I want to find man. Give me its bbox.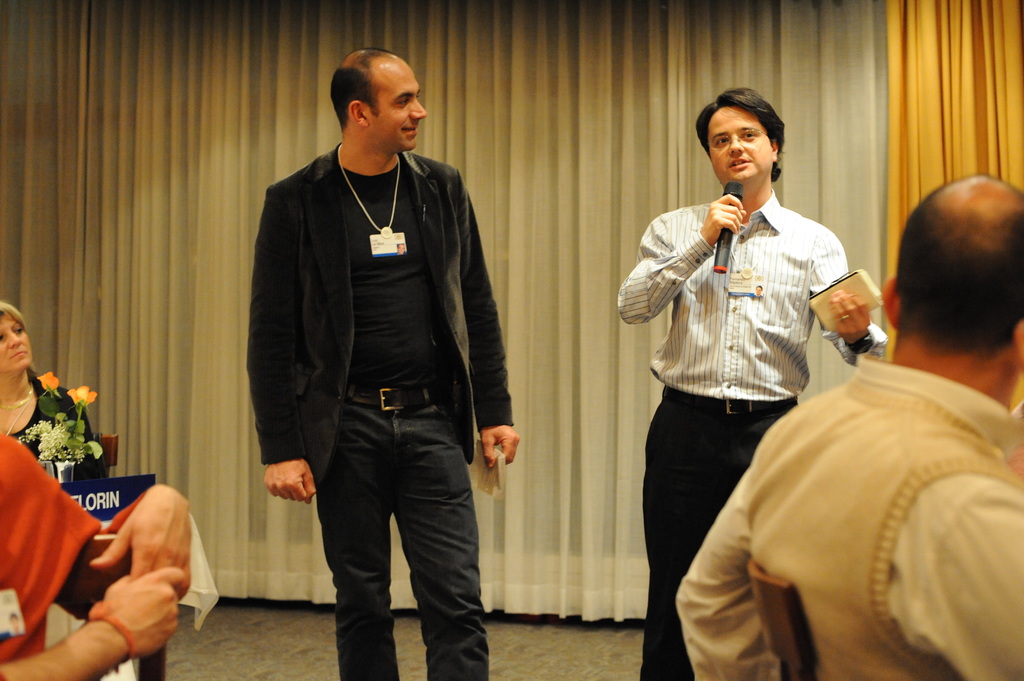
bbox=(243, 47, 519, 680).
